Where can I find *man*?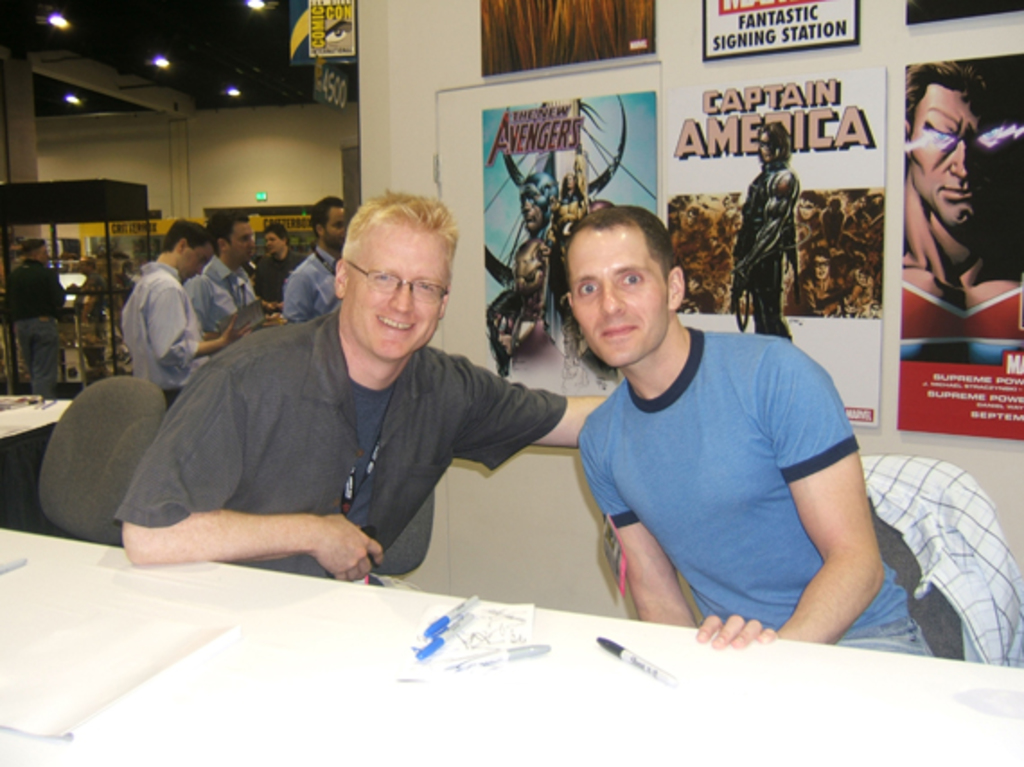
You can find it at x1=194 y1=216 x2=291 y2=329.
